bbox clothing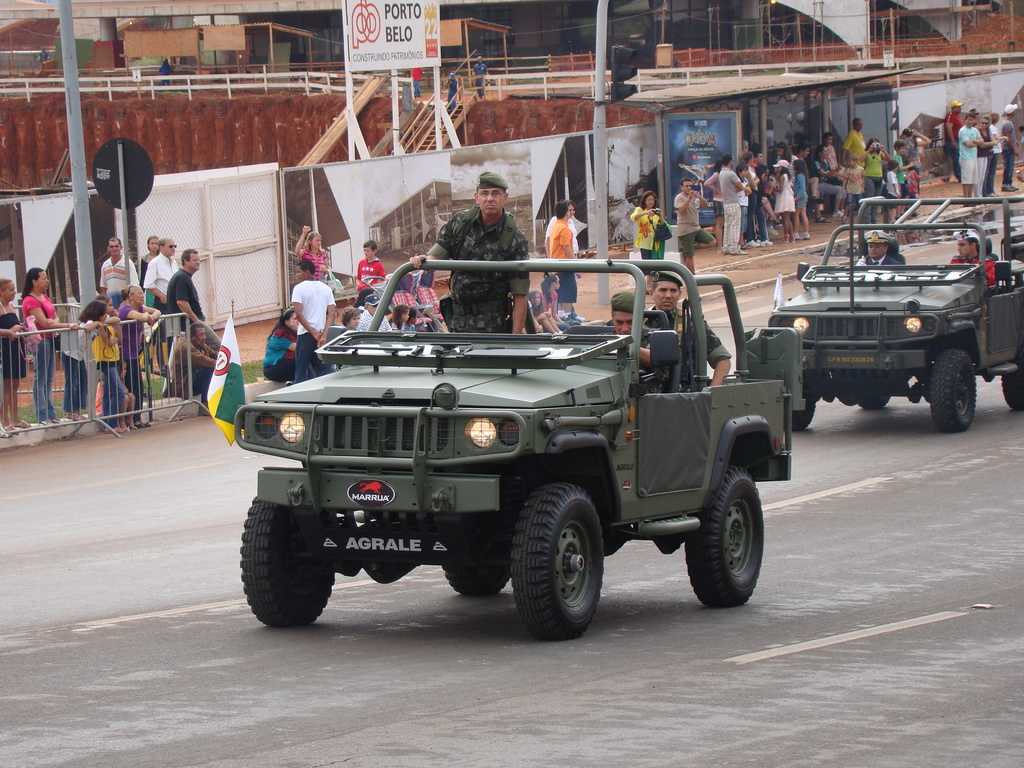
{"x1": 139, "y1": 250, "x2": 156, "y2": 289}
